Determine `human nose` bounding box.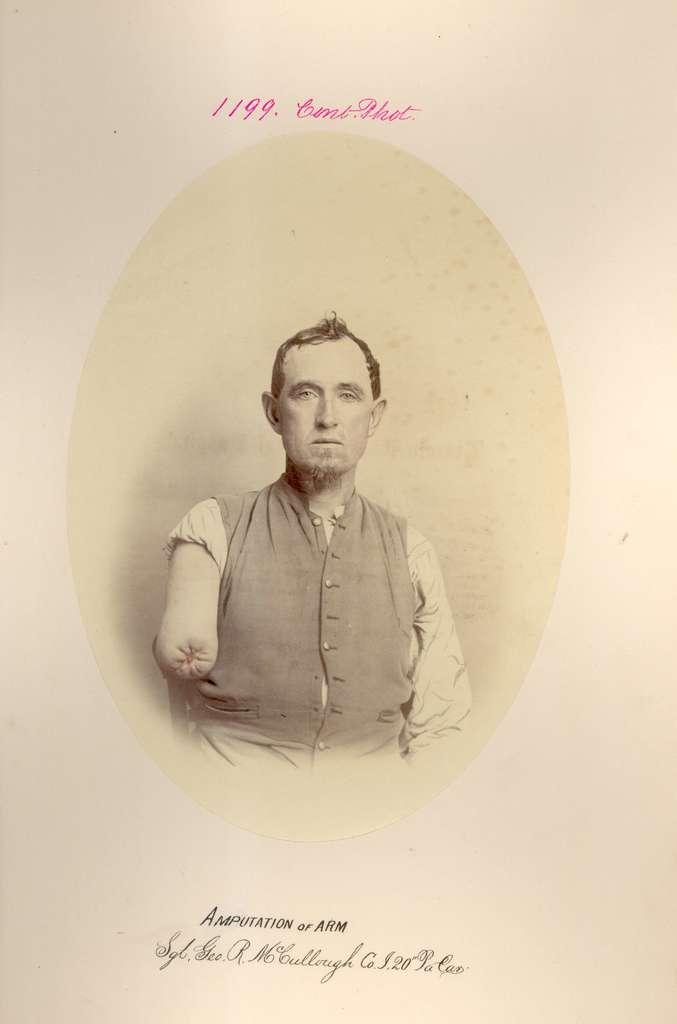
Determined: (x1=314, y1=392, x2=340, y2=430).
